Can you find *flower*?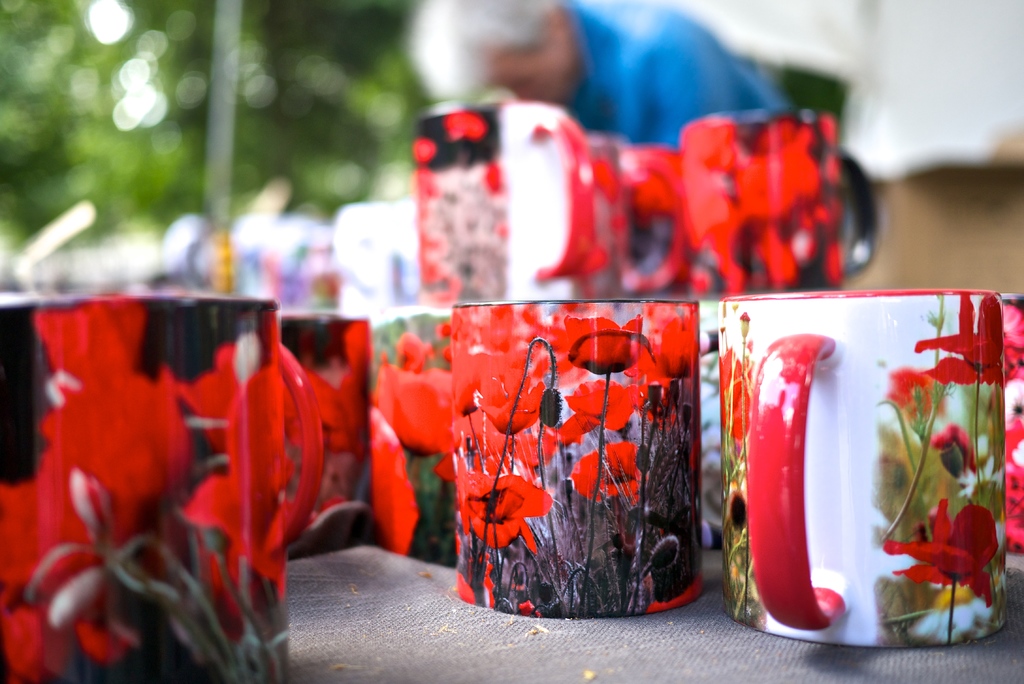
Yes, bounding box: {"x1": 431, "y1": 468, "x2": 557, "y2": 565}.
